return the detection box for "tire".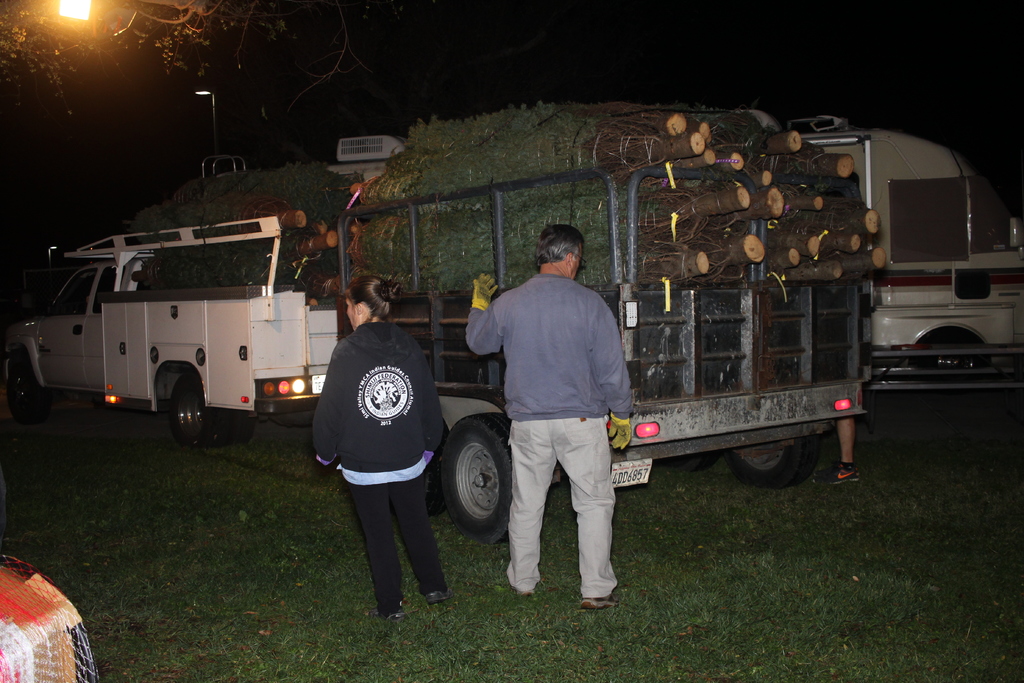
left=8, top=372, right=43, bottom=420.
